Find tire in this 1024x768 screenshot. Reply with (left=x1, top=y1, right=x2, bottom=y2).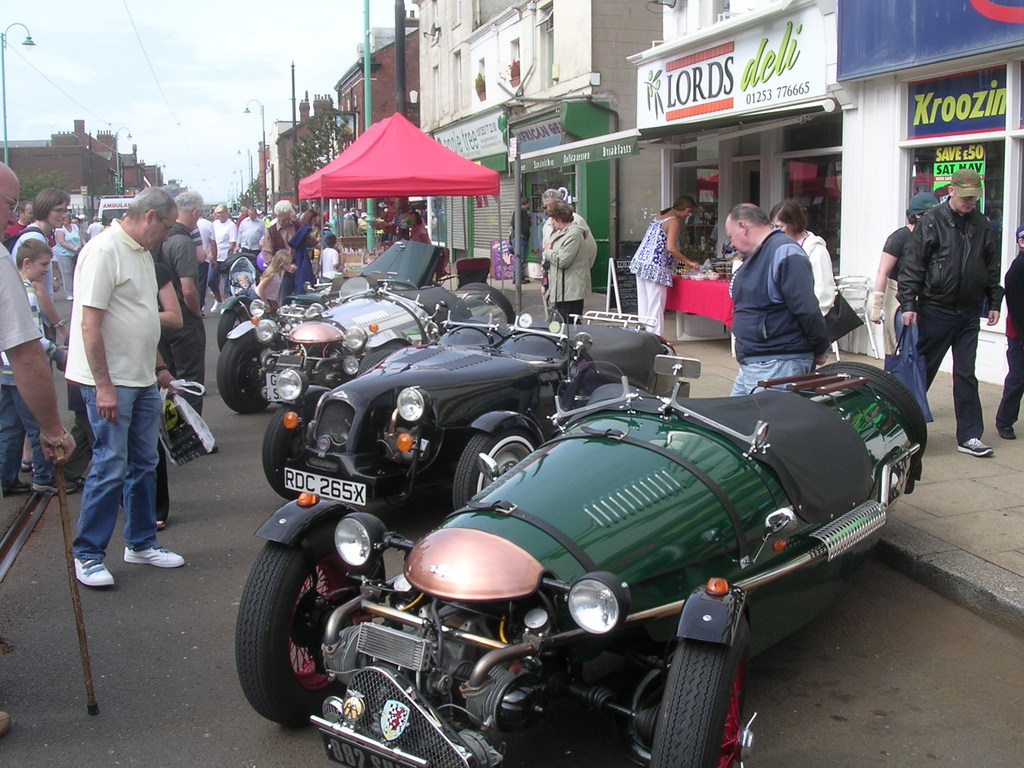
(left=215, top=325, right=293, bottom=417).
